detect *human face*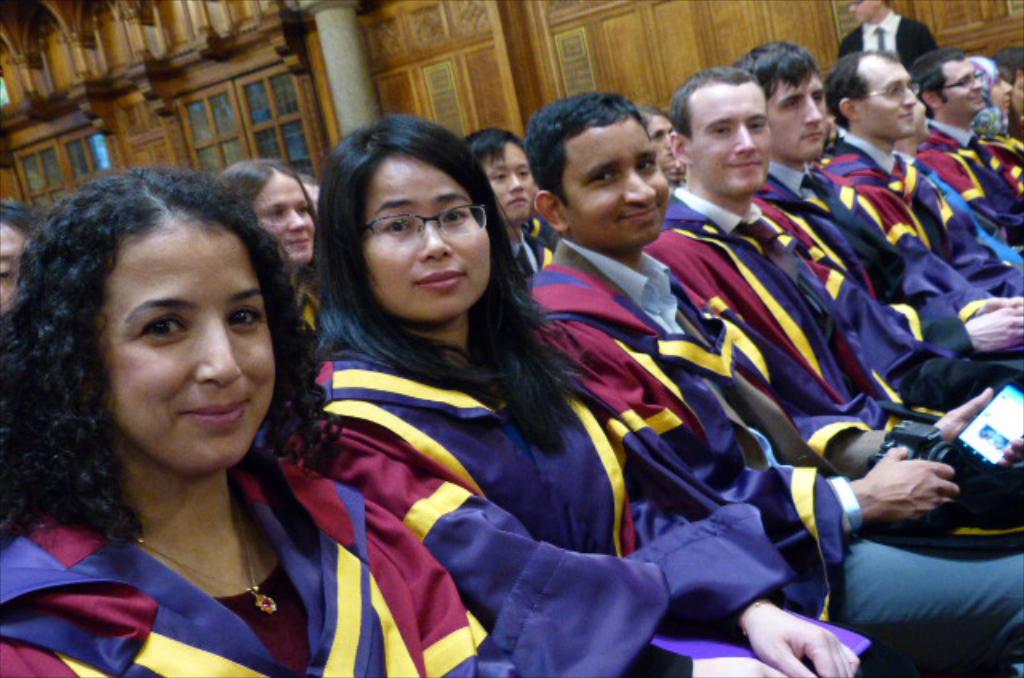
rect(0, 221, 30, 309)
